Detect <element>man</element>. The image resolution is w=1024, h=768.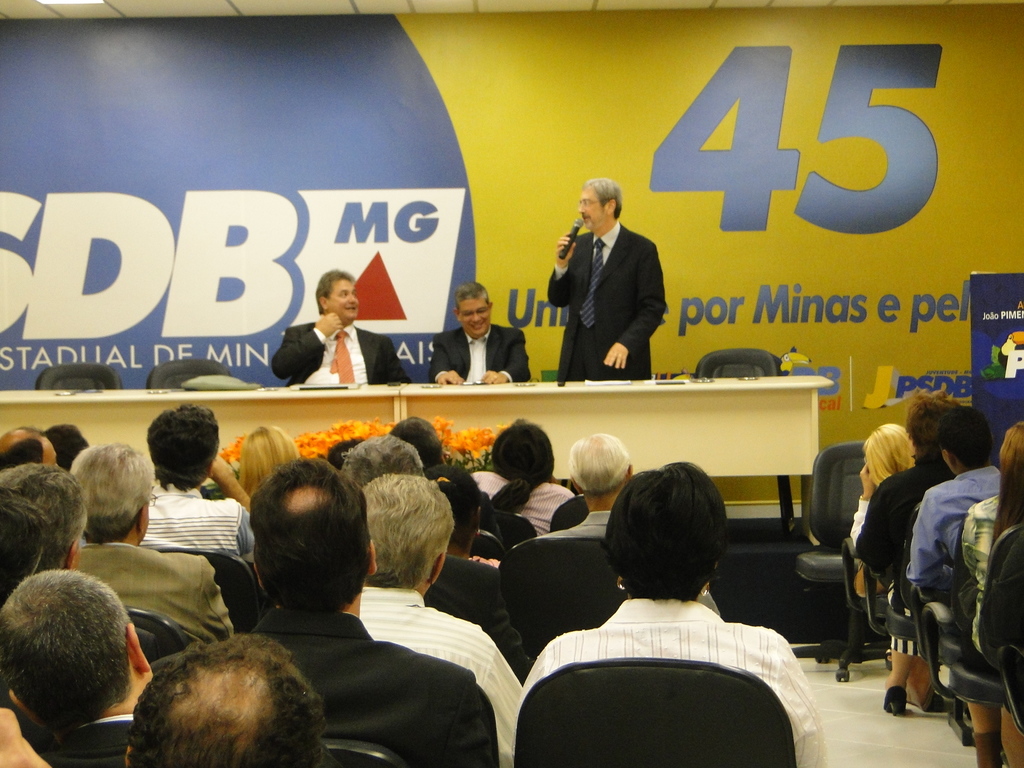
275:268:413:387.
